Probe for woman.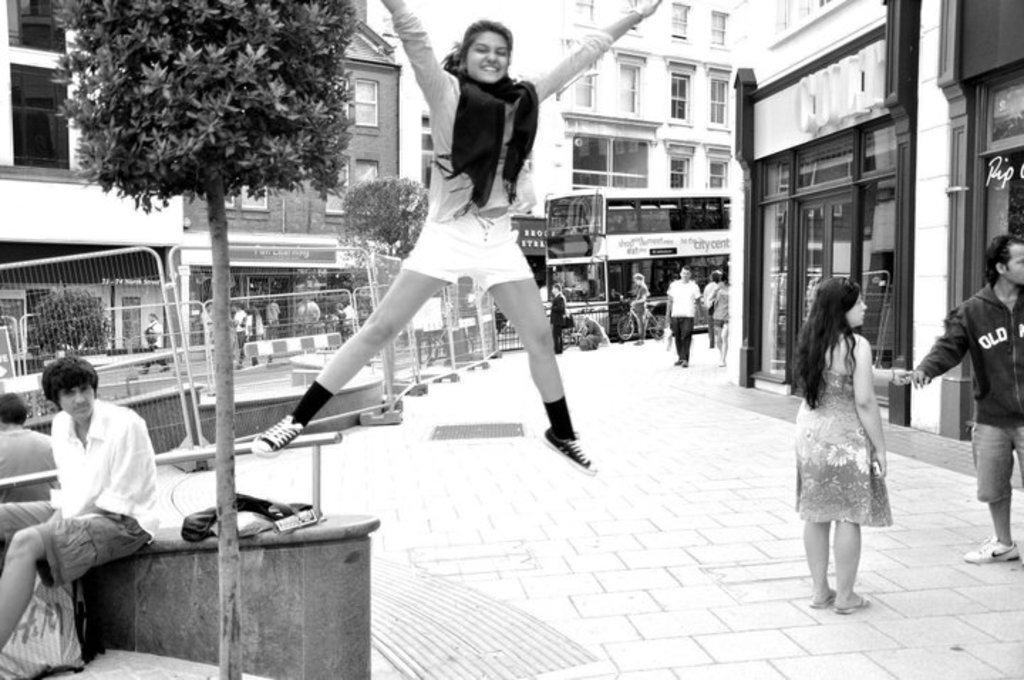
Probe result: x1=247, y1=0, x2=663, y2=477.
